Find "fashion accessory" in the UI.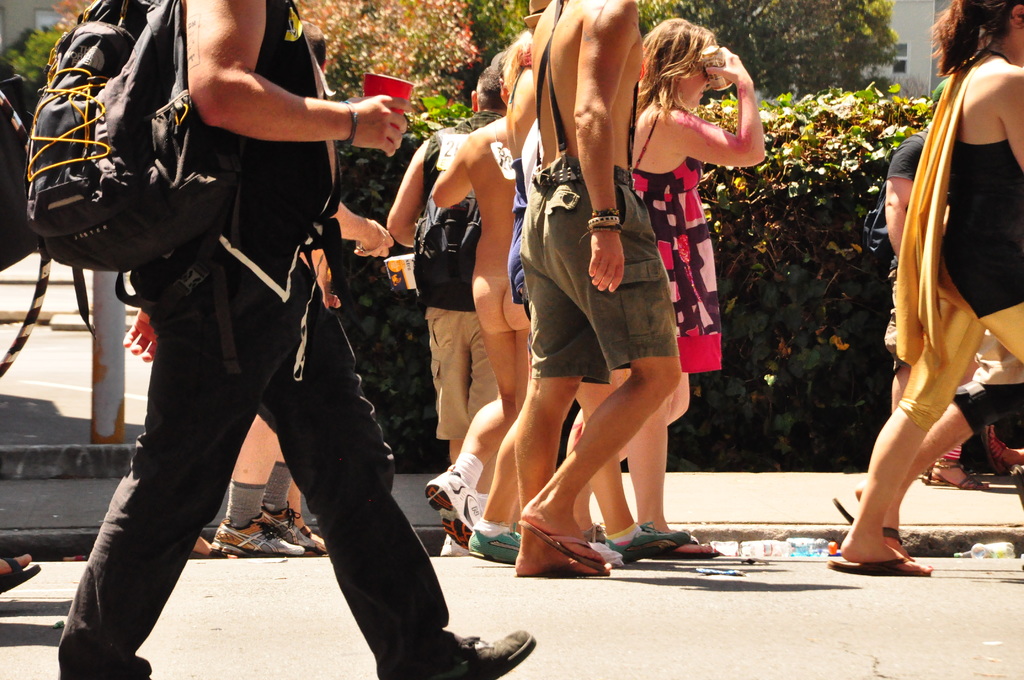
UI element at 194:549:227:555.
